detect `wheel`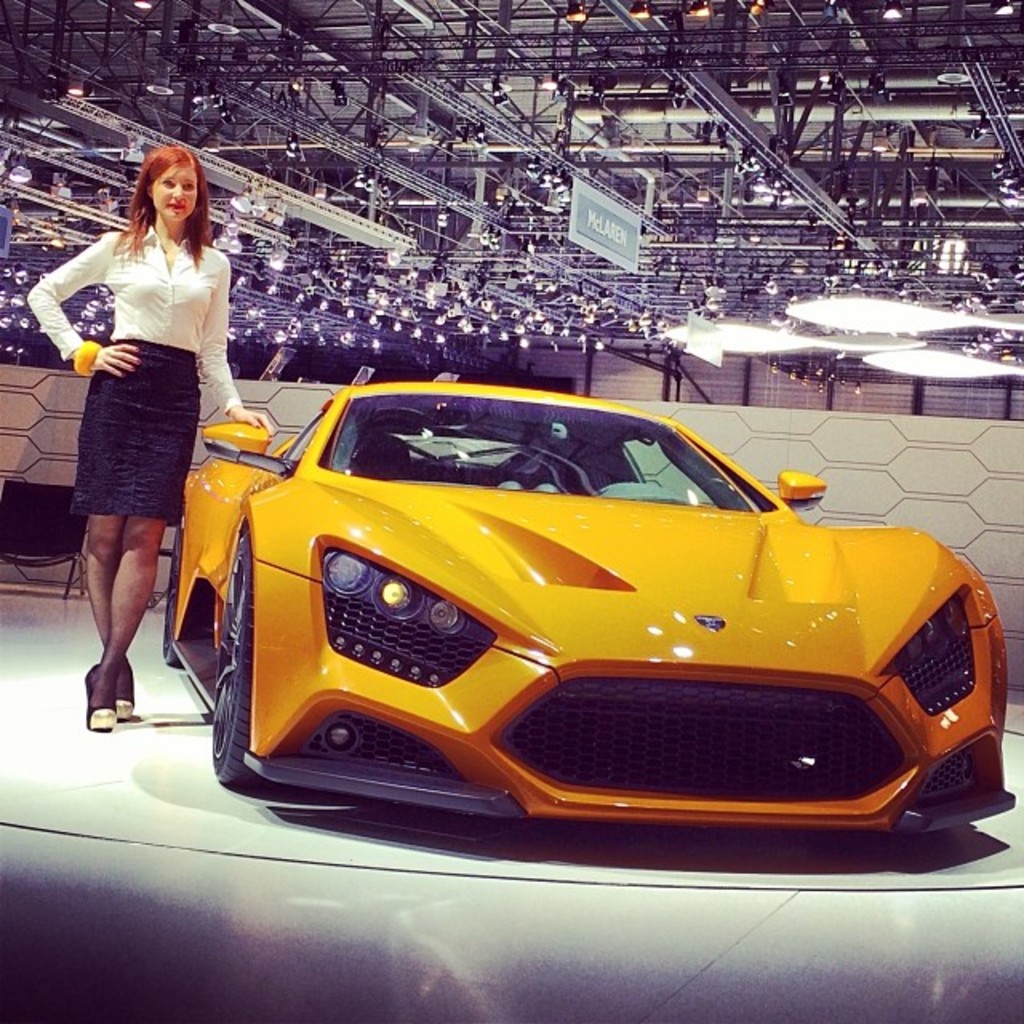
(x1=210, y1=526, x2=267, y2=790)
